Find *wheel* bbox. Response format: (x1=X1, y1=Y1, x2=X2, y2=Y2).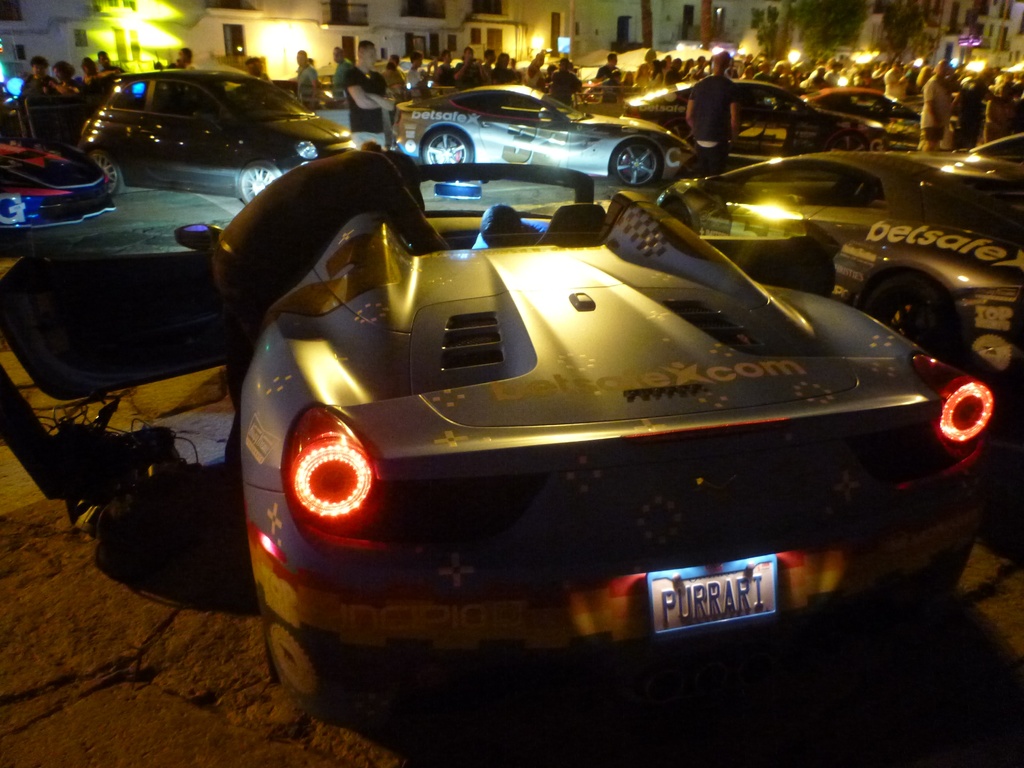
(x1=257, y1=595, x2=276, y2=687).
